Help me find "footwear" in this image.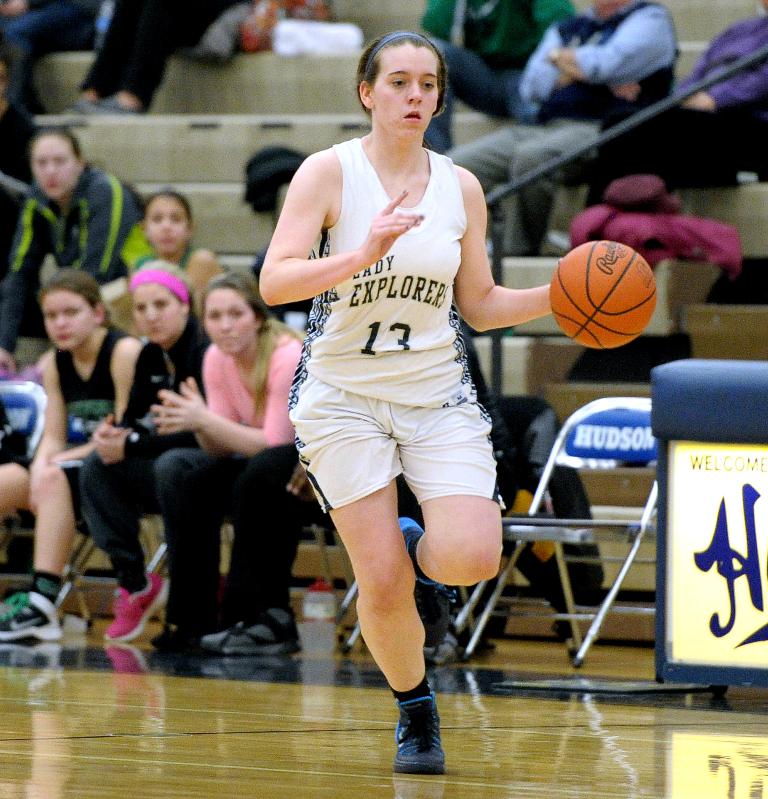
Found it: (left=71, top=94, right=144, bottom=117).
